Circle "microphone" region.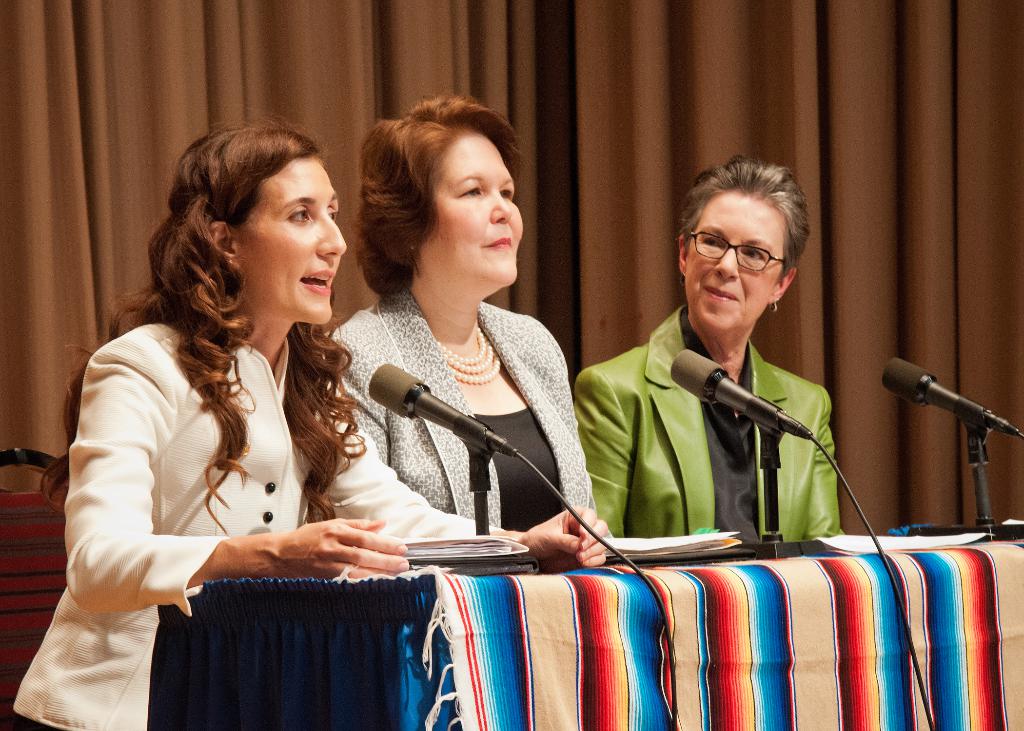
Region: select_region(668, 349, 813, 440).
